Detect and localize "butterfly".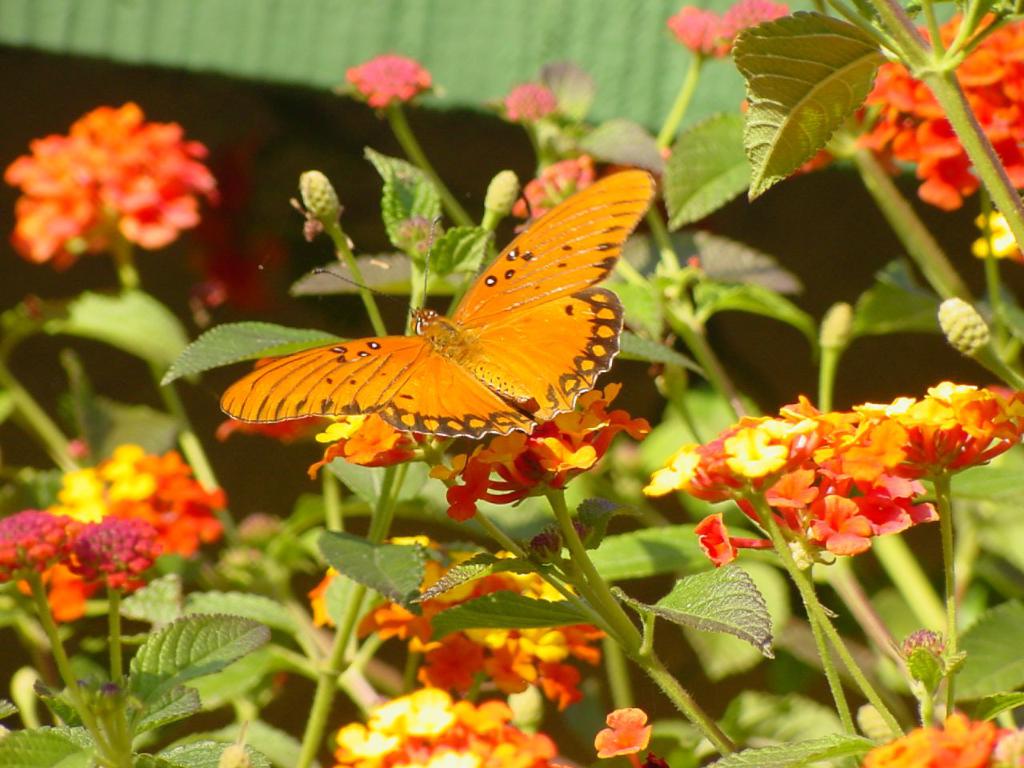
Localized at box=[210, 165, 638, 472].
